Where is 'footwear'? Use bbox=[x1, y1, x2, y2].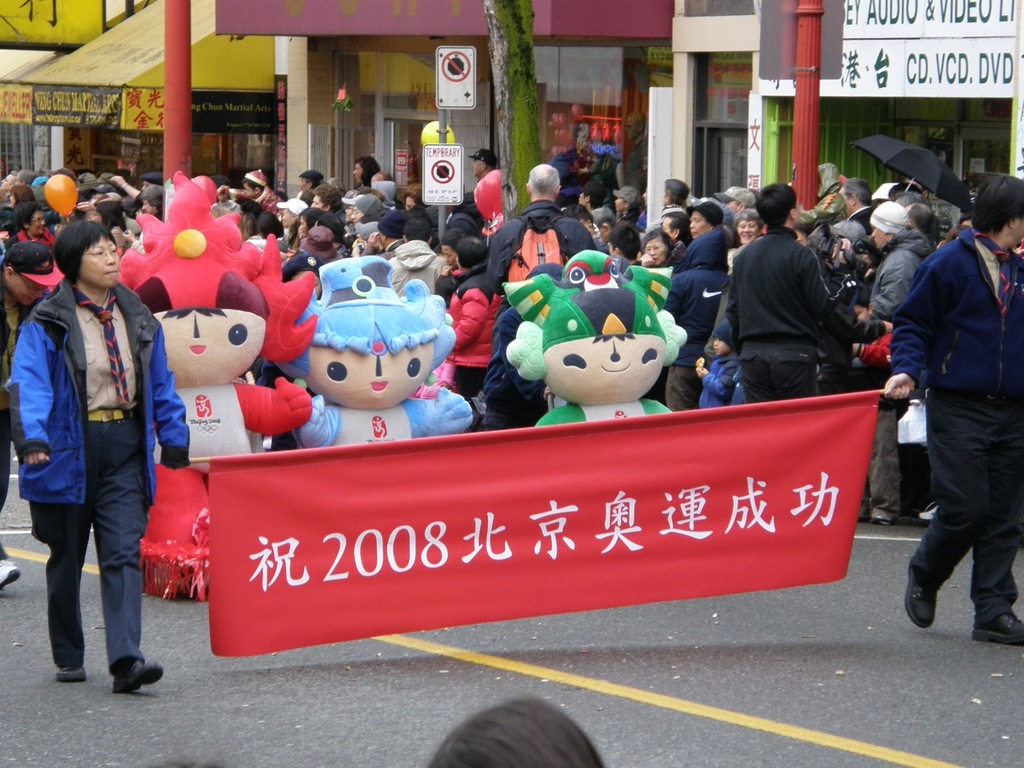
bbox=[0, 558, 19, 592].
